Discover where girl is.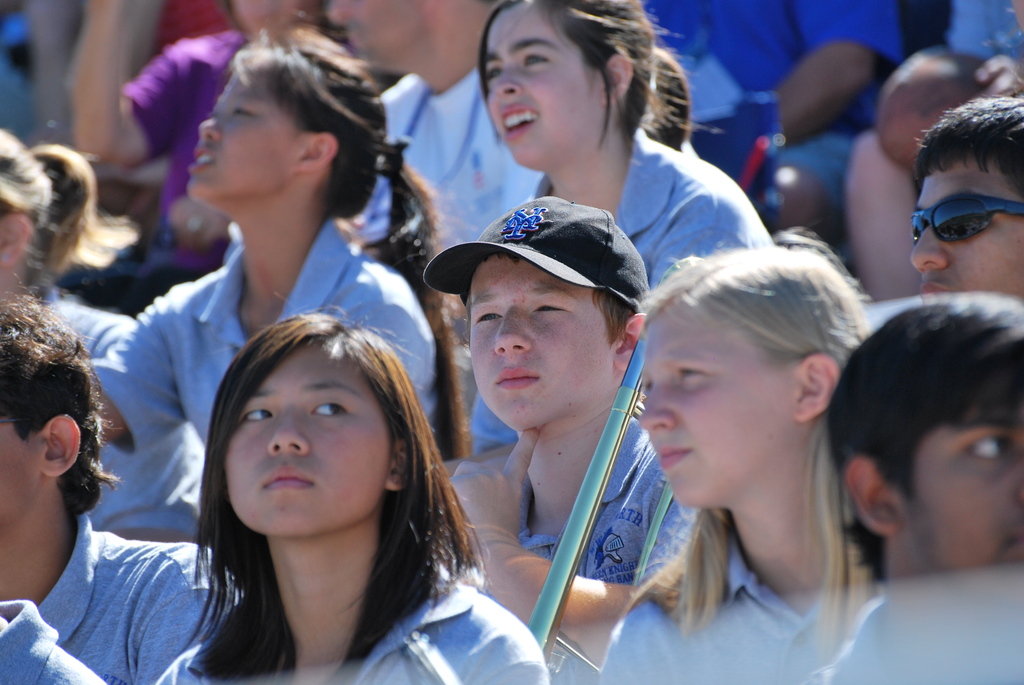
Discovered at 473/0/772/292.
